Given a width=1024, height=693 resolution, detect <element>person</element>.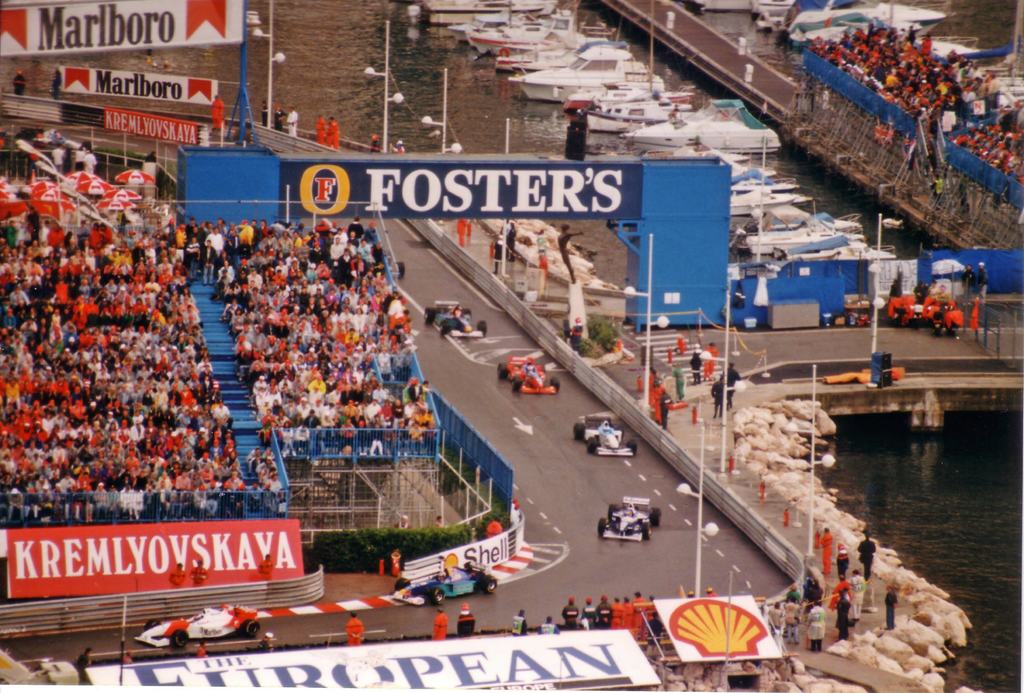
857/531/877/577.
